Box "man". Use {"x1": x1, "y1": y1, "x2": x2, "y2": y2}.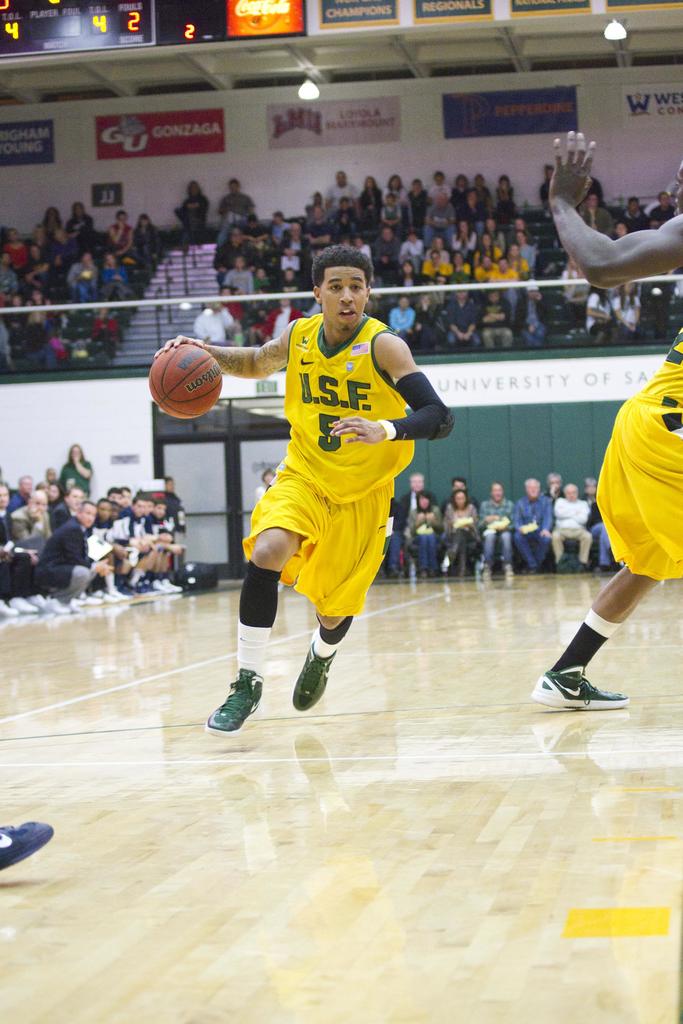
{"x1": 158, "y1": 191, "x2": 467, "y2": 739}.
